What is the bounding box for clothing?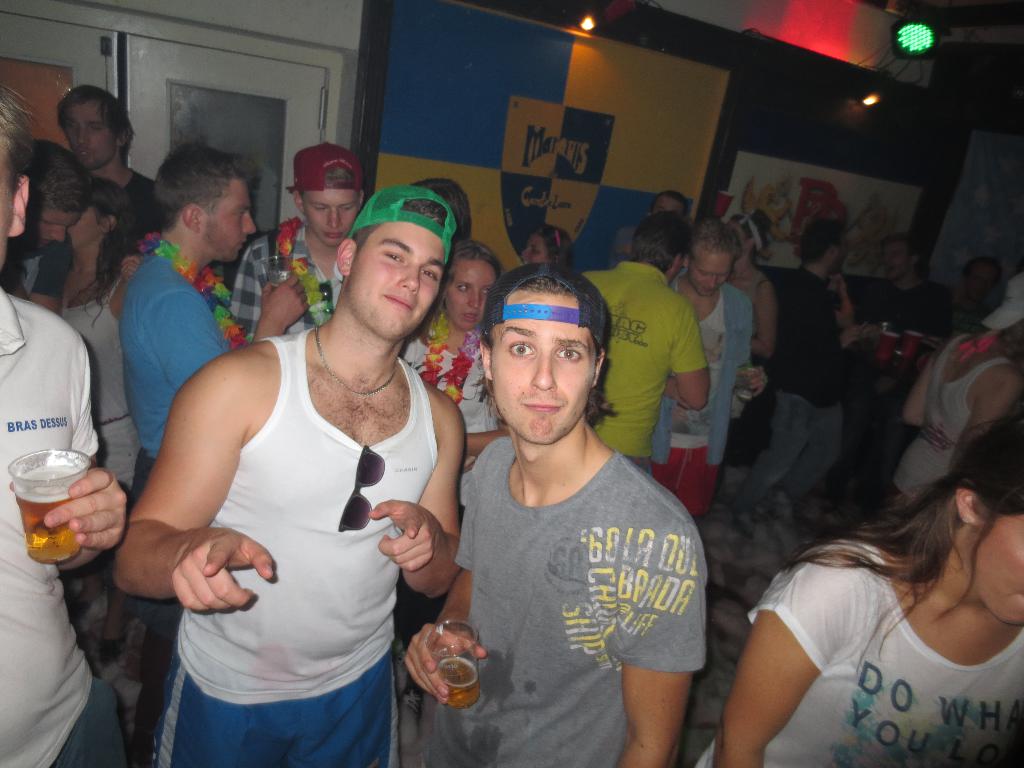
401 317 512 465.
